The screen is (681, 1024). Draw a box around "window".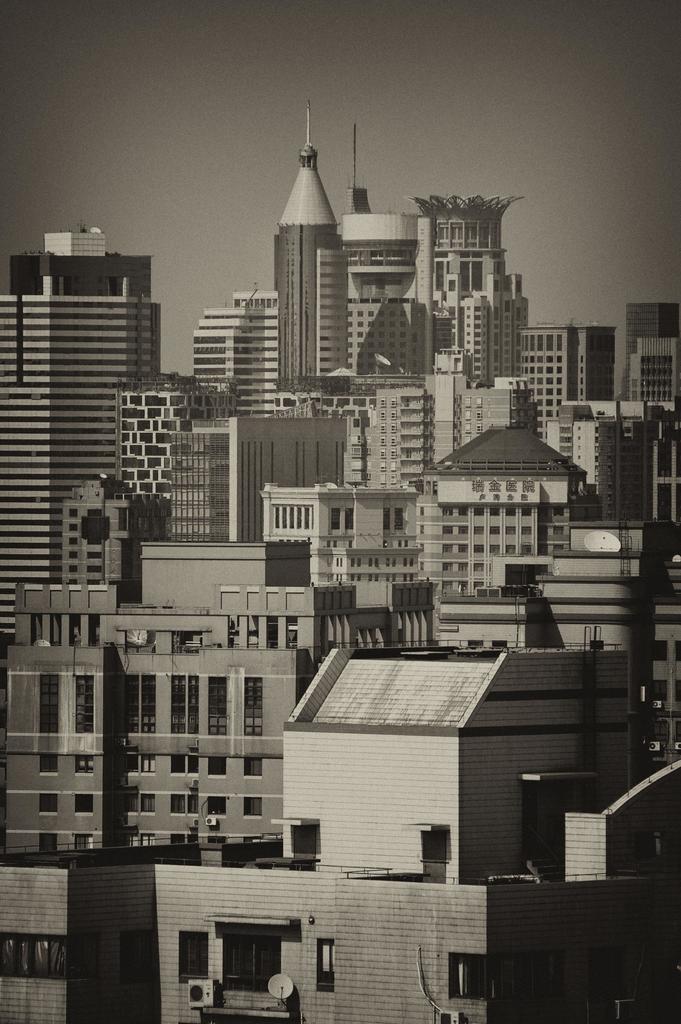
pyautogui.locateOnScreen(675, 639, 680, 660).
